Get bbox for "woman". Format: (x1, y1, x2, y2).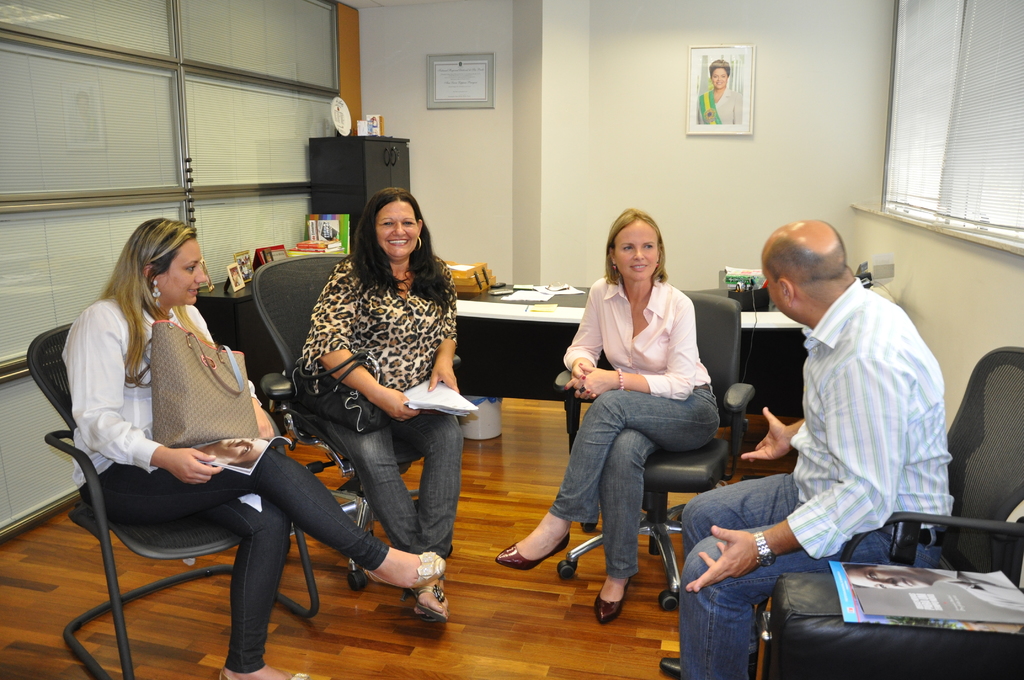
(68, 218, 447, 679).
